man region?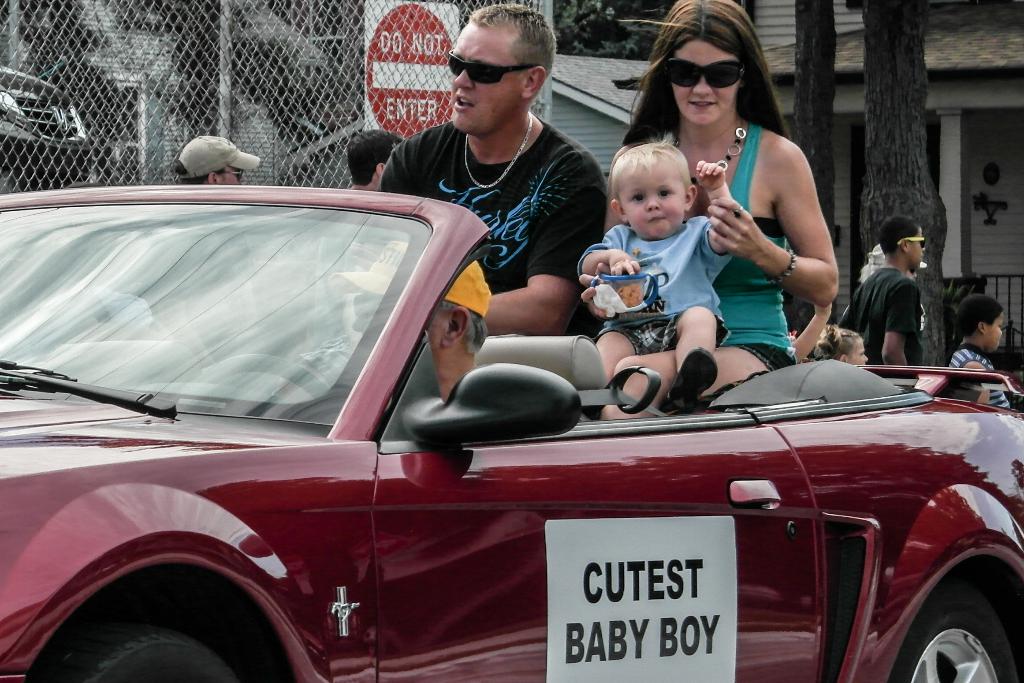
851/221/953/369
